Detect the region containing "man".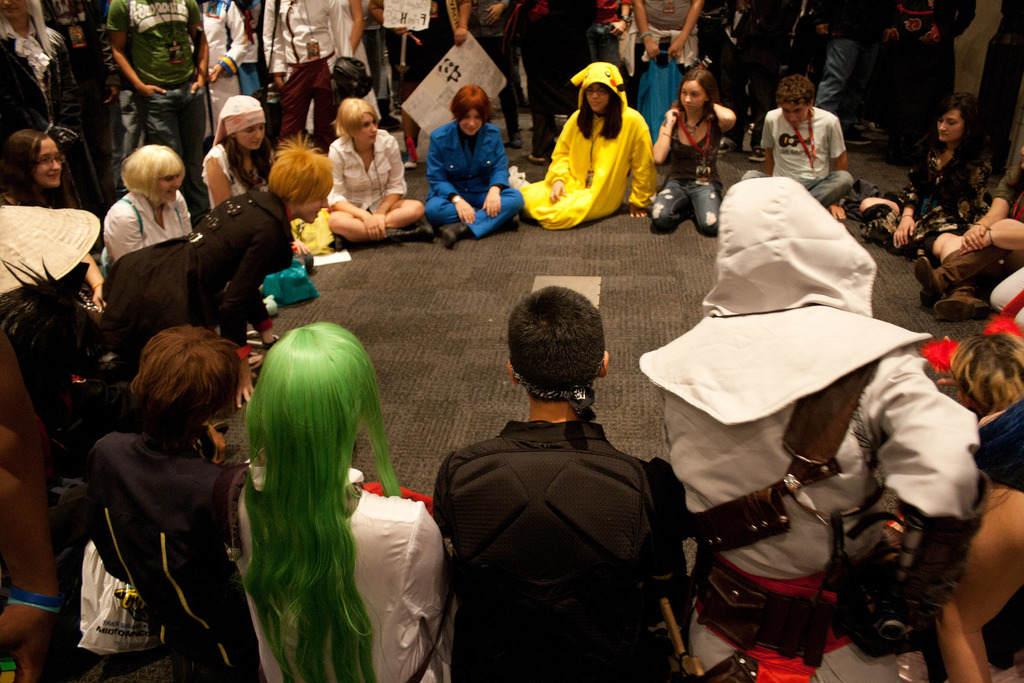
pyautogui.locateOnScreen(426, 279, 704, 682).
